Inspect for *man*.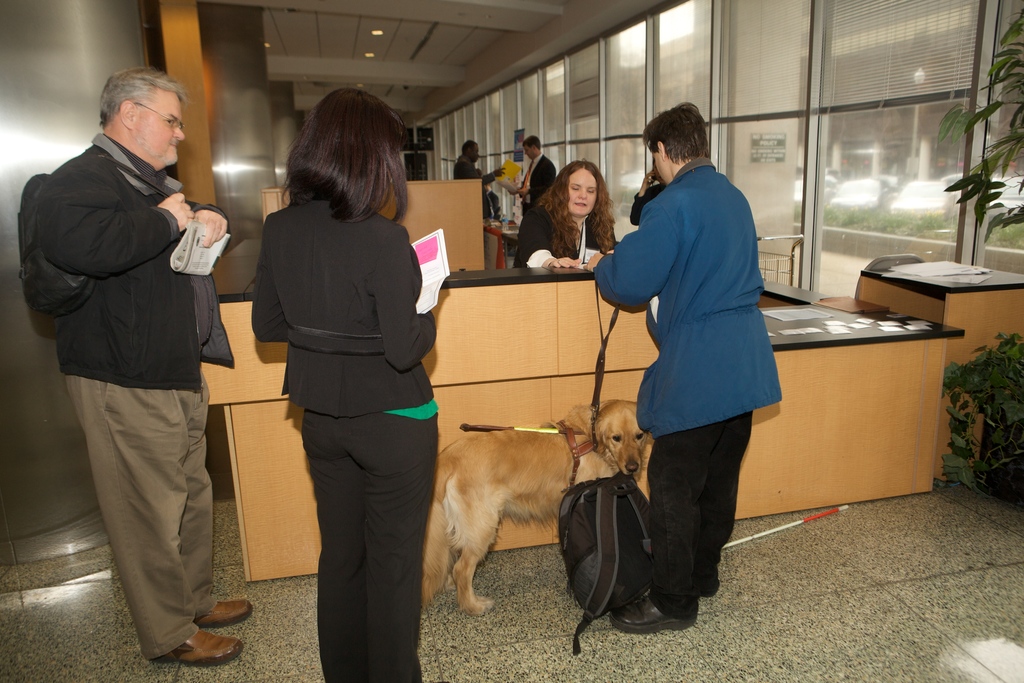
Inspection: x1=453 y1=139 x2=507 y2=185.
